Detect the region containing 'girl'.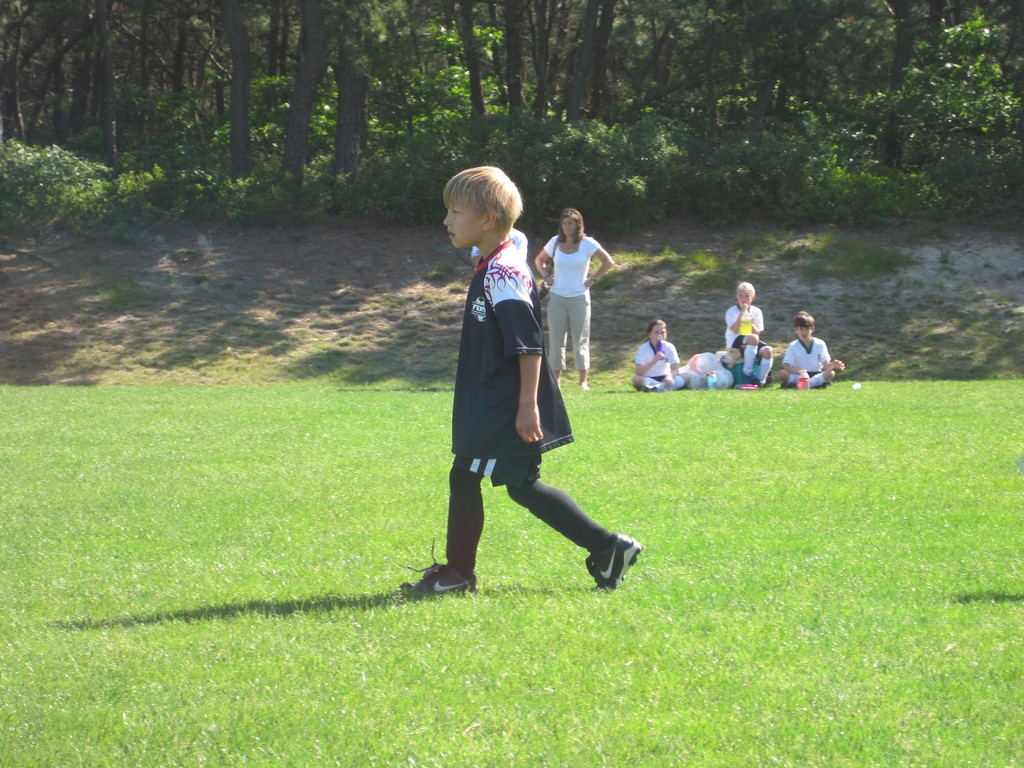
left=629, top=319, right=691, bottom=394.
